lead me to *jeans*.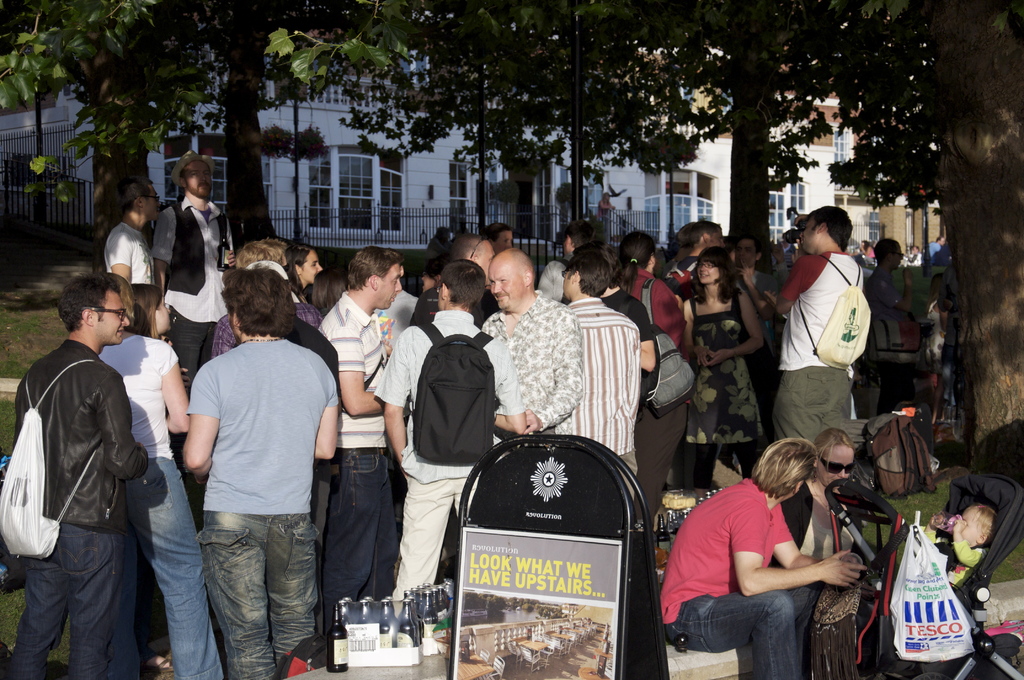
Lead to [left=170, top=308, right=220, bottom=380].
